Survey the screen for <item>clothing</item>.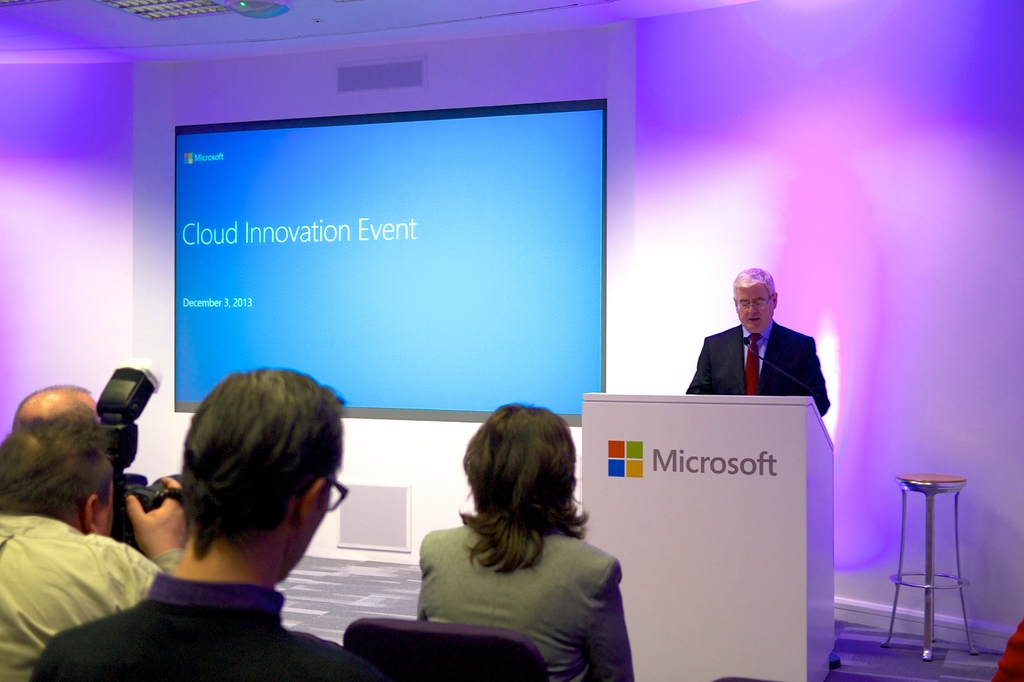
Survey found: (x1=0, y1=508, x2=172, y2=681).
